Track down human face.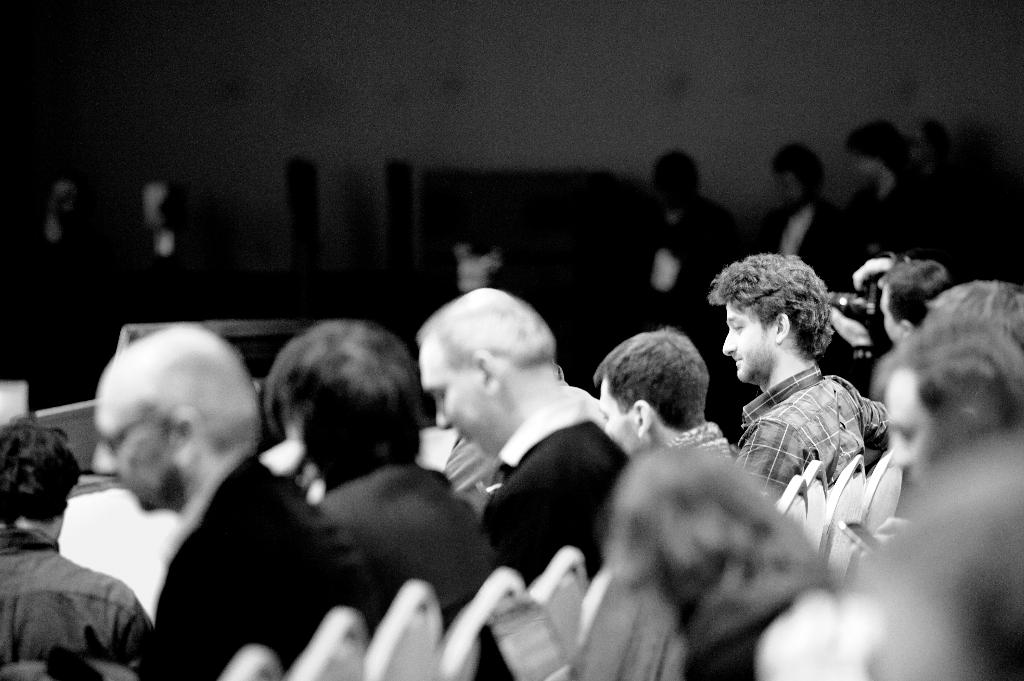
Tracked to (x1=419, y1=339, x2=480, y2=445).
